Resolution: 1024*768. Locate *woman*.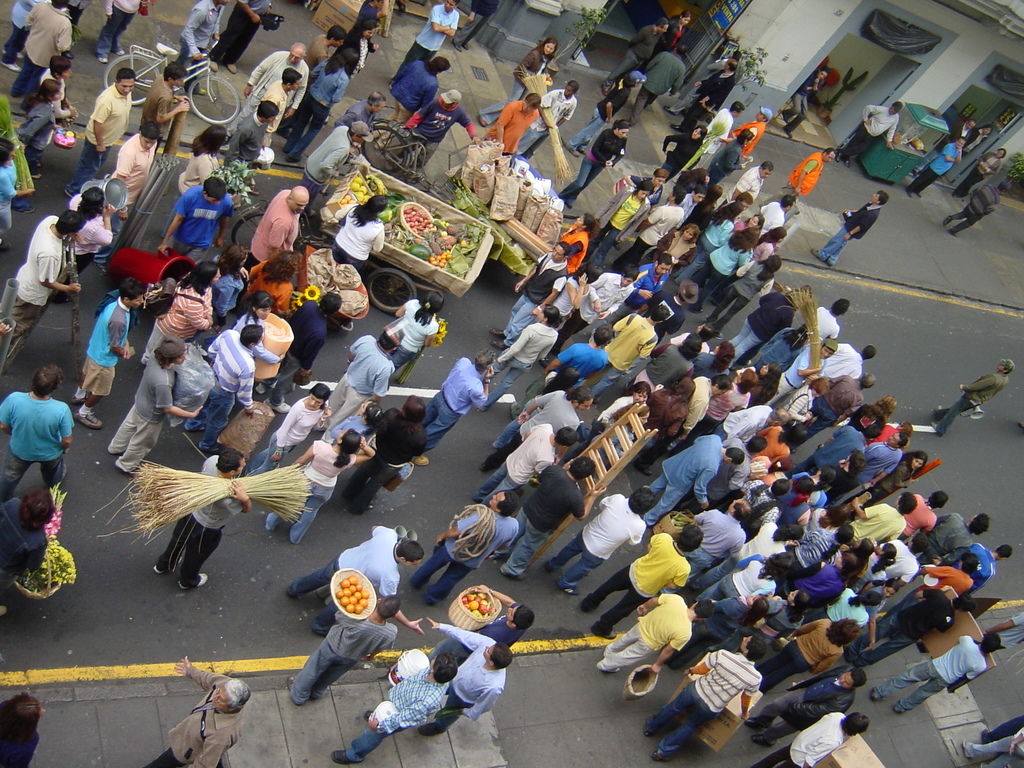
244:244:307:314.
